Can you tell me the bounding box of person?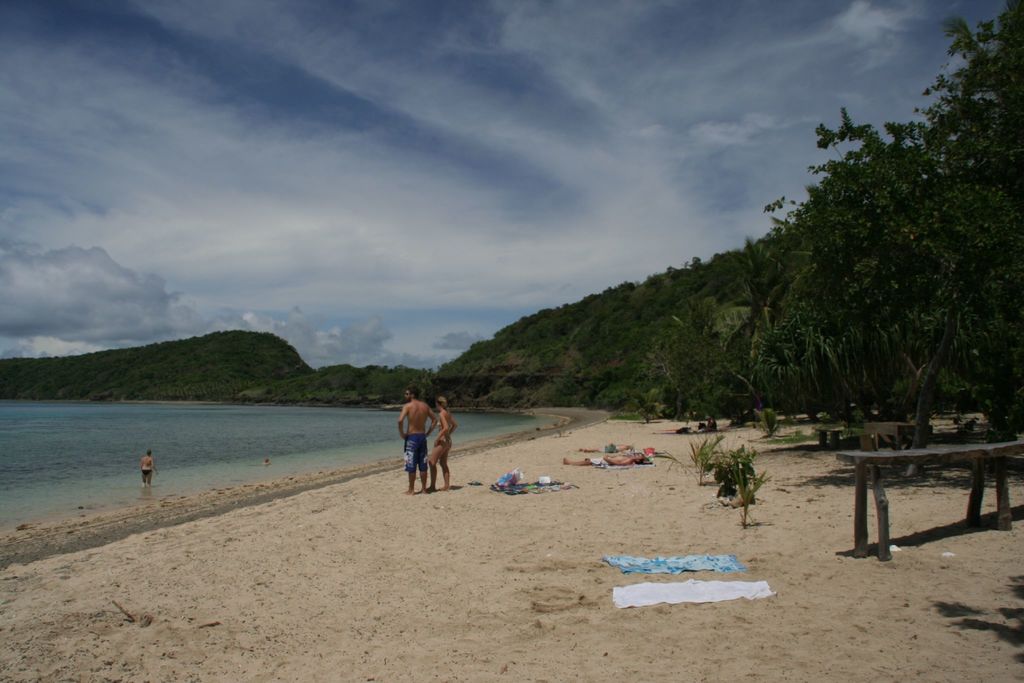
select_region(562, 457, 647, 466).
